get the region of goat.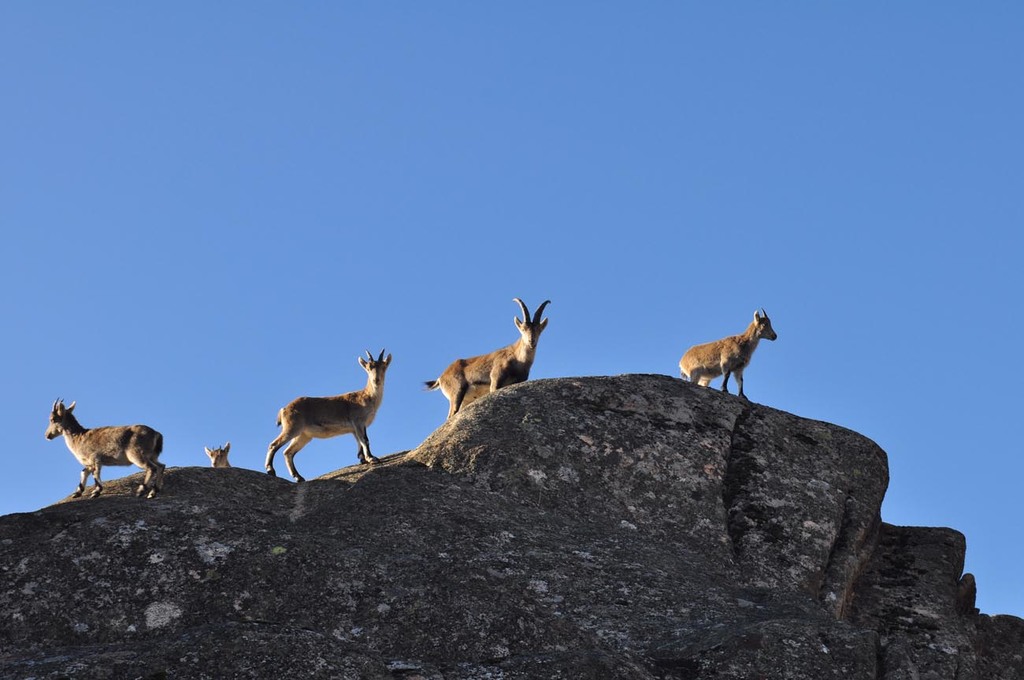
{"left": 425, "top": 293, "right": 551, "bottom": 423}.
